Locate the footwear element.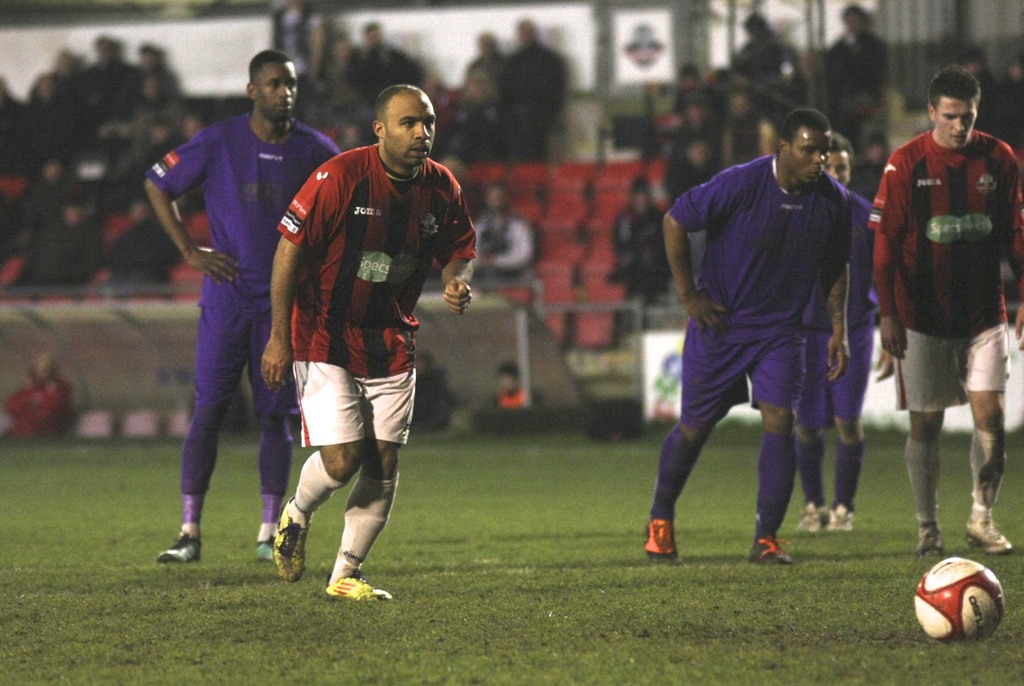
Element bbox: Rect(643, 519, 683, 566).
